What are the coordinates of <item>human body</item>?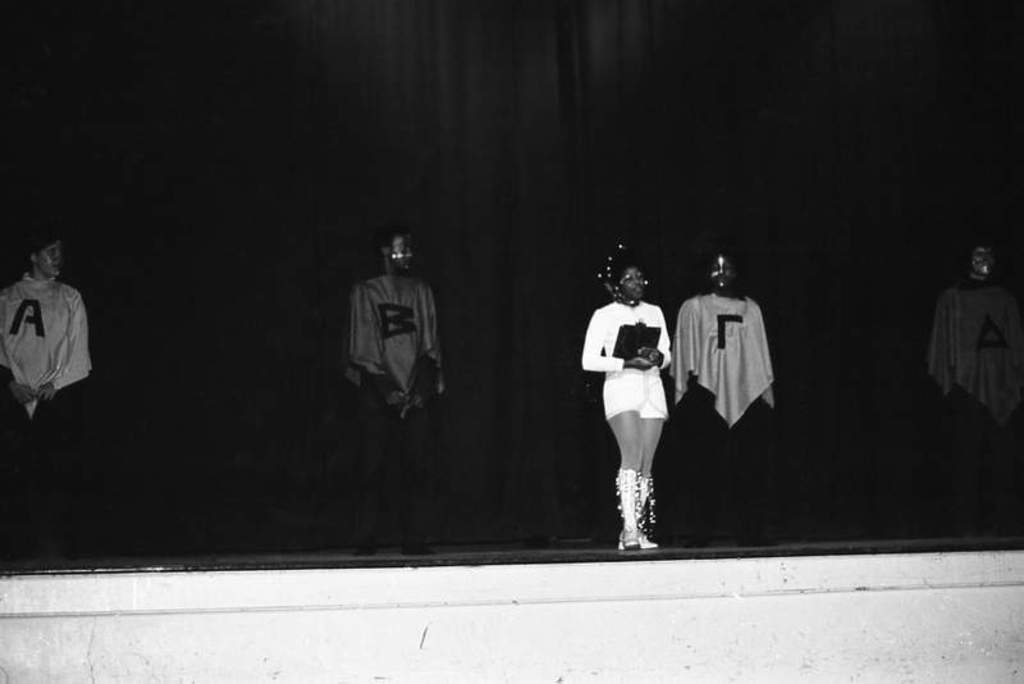
pyautogui.locateOnScreen(673, 246, 774, 538).
